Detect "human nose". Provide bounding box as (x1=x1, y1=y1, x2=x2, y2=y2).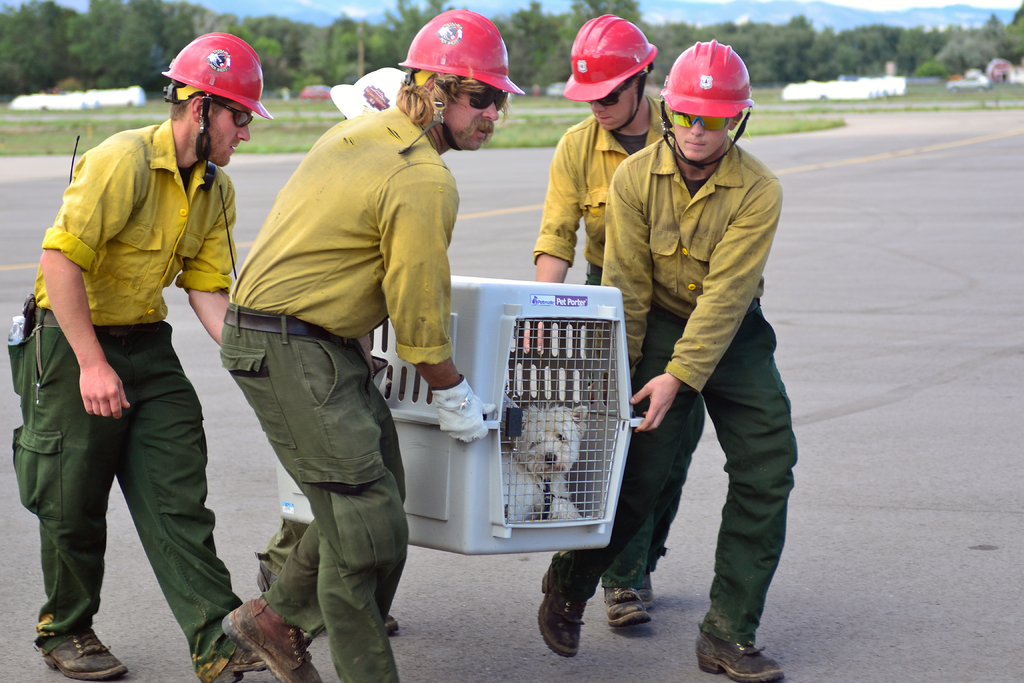
(x1=483, y1=103, x2=502, y2=120).
